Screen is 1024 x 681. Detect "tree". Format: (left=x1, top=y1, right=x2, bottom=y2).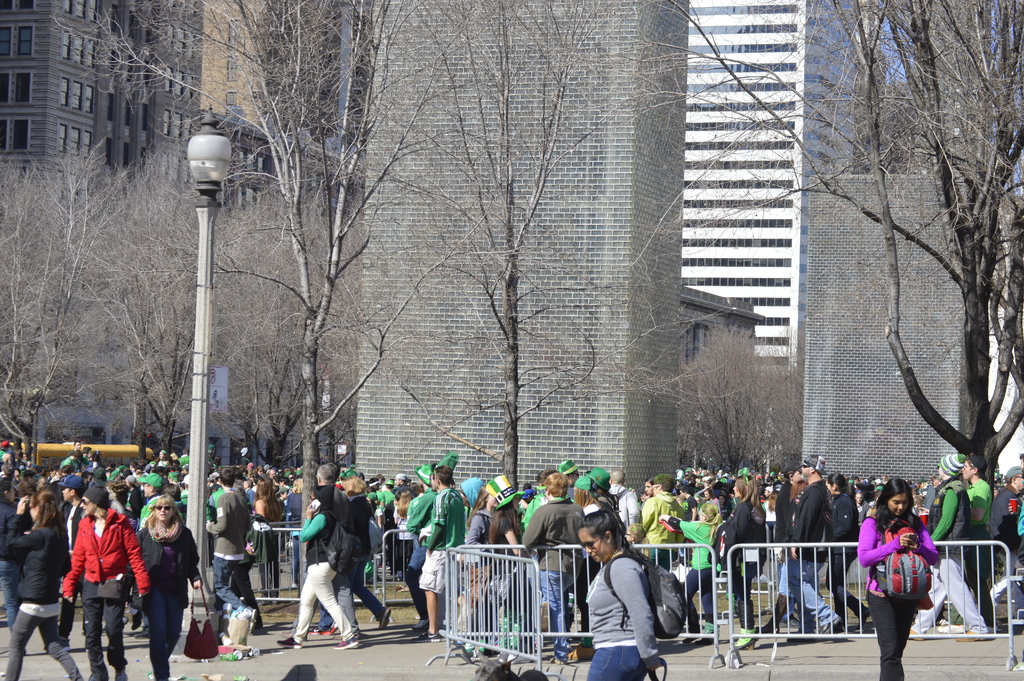
(left=63, top=0, right=384, bottom=612).
